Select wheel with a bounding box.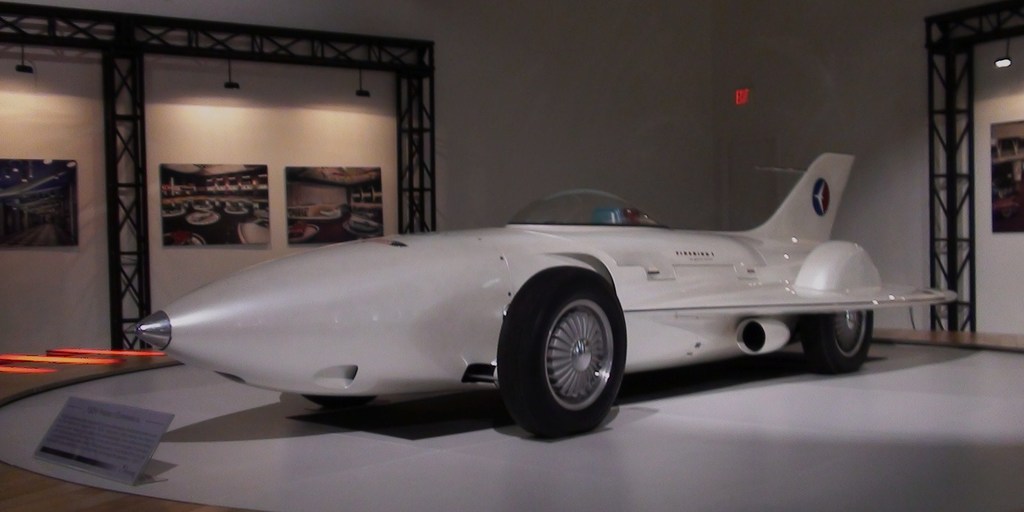
x1=509 y1=287 x2=625 y2=419.
